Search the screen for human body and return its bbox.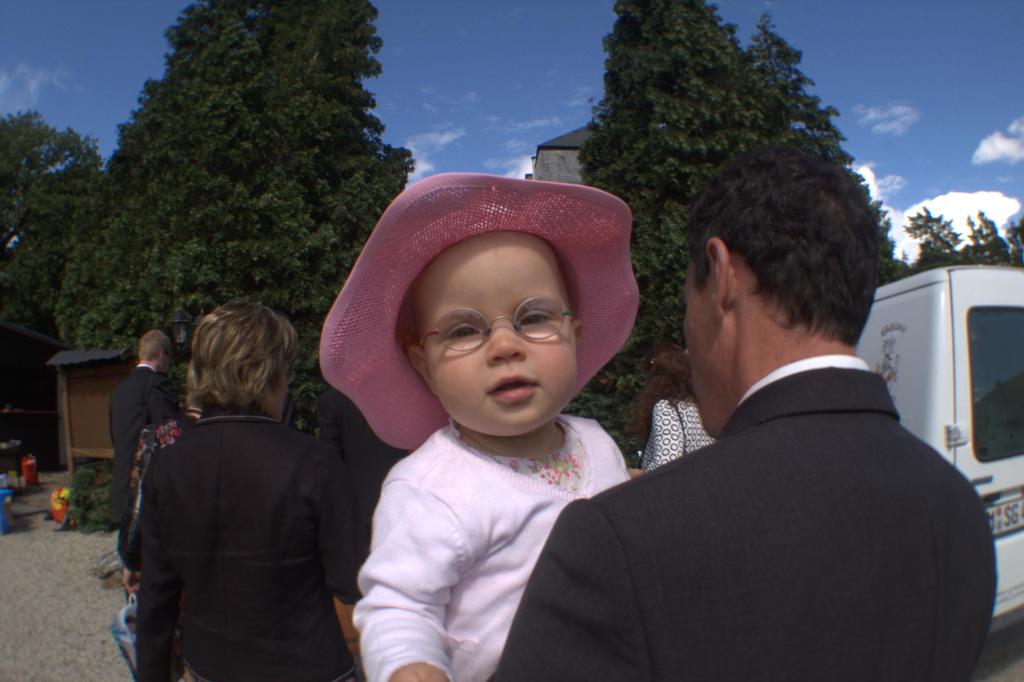
Found: 122, 414, 197, 590.
